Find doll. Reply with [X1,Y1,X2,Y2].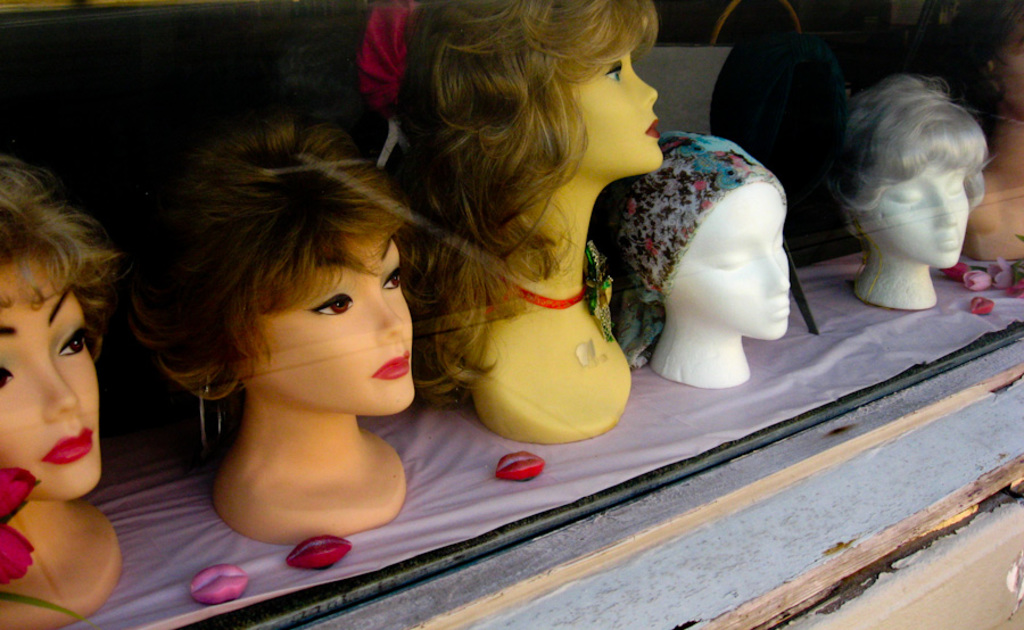
[375,0,674,441].
